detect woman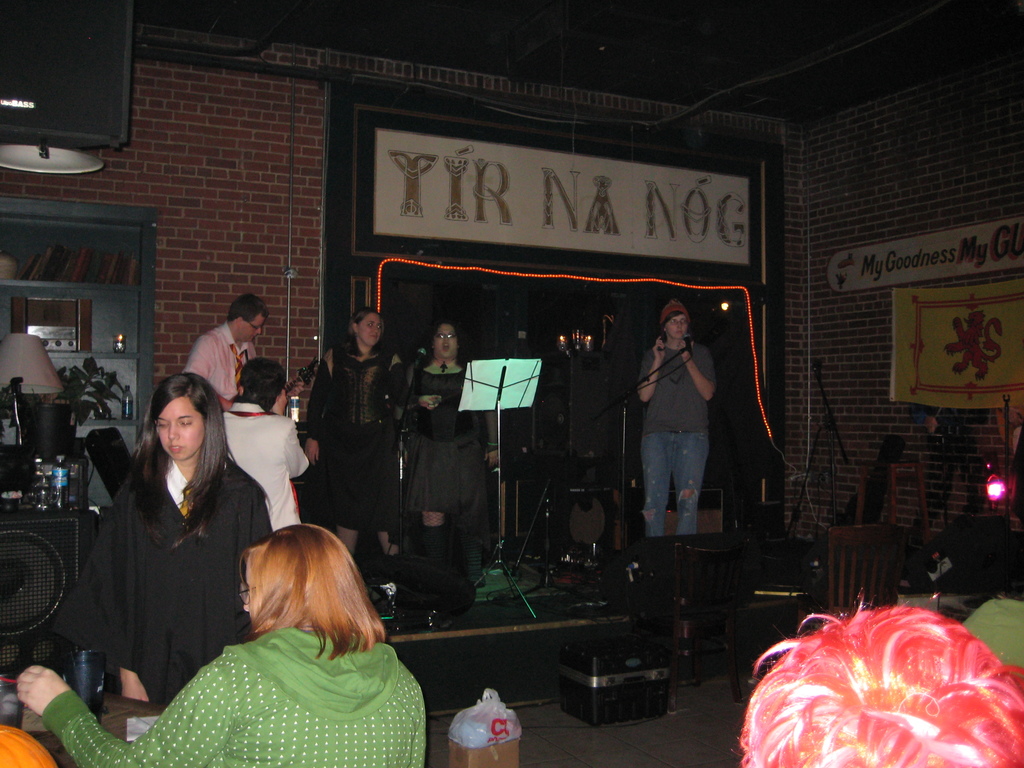
49 371 276 706
